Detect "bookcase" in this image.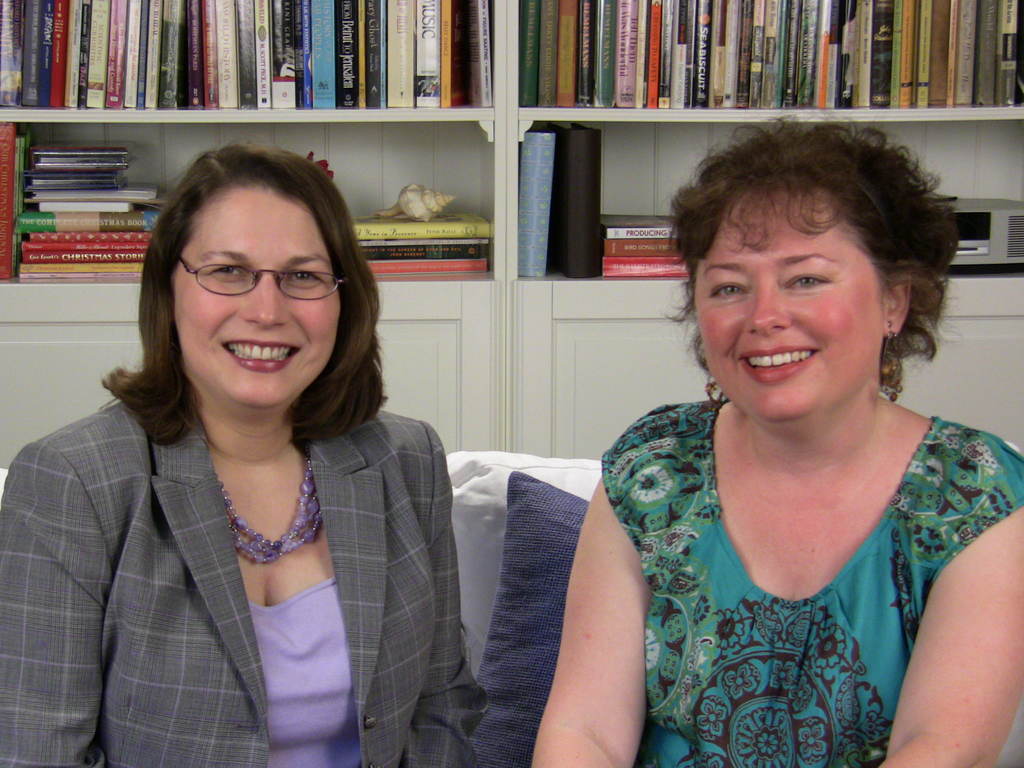
Detection: 0:0:1023:282.
